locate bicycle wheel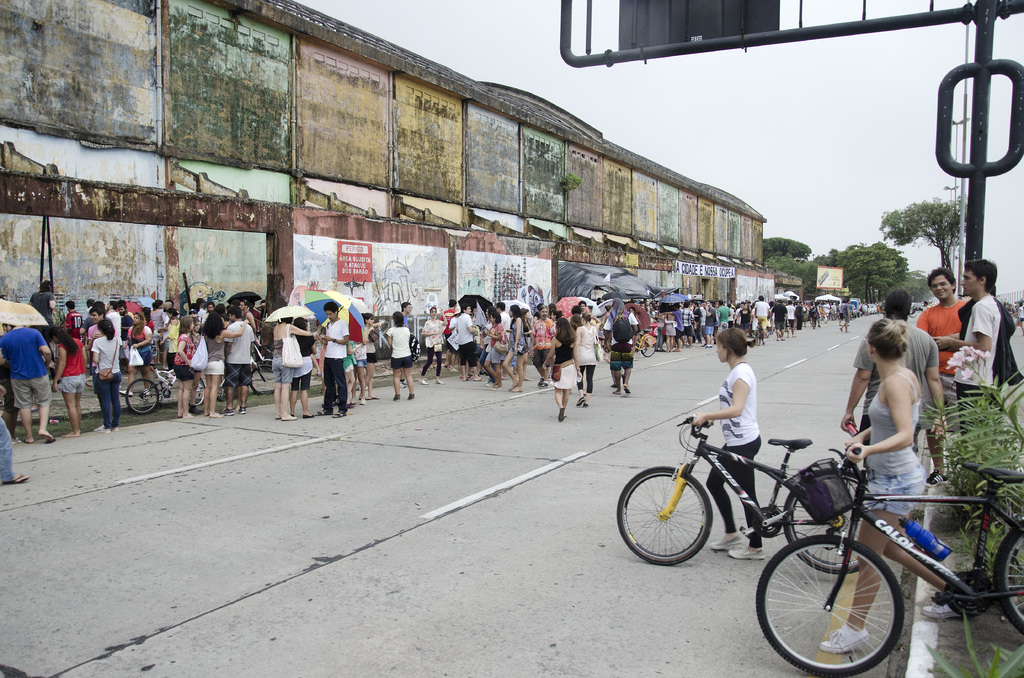
<bbox>788, 466, 863, 572</bbox>
